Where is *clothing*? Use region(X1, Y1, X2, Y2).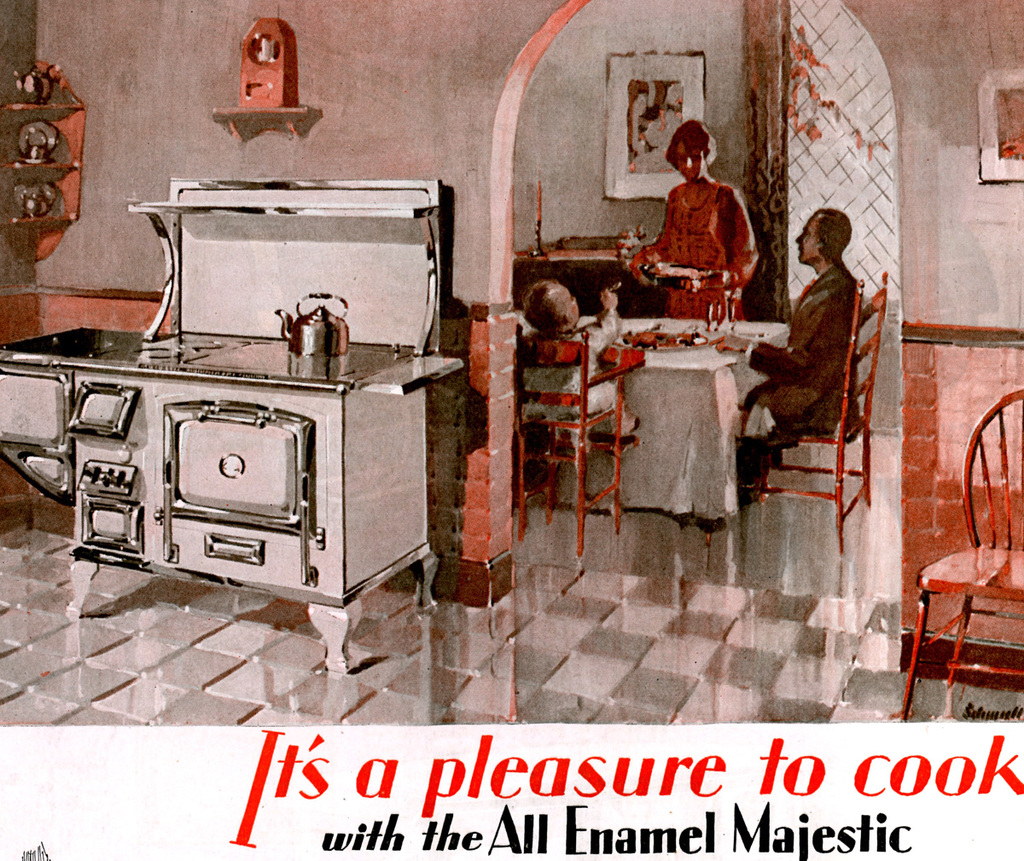
region(729, 262, 854, 501).
